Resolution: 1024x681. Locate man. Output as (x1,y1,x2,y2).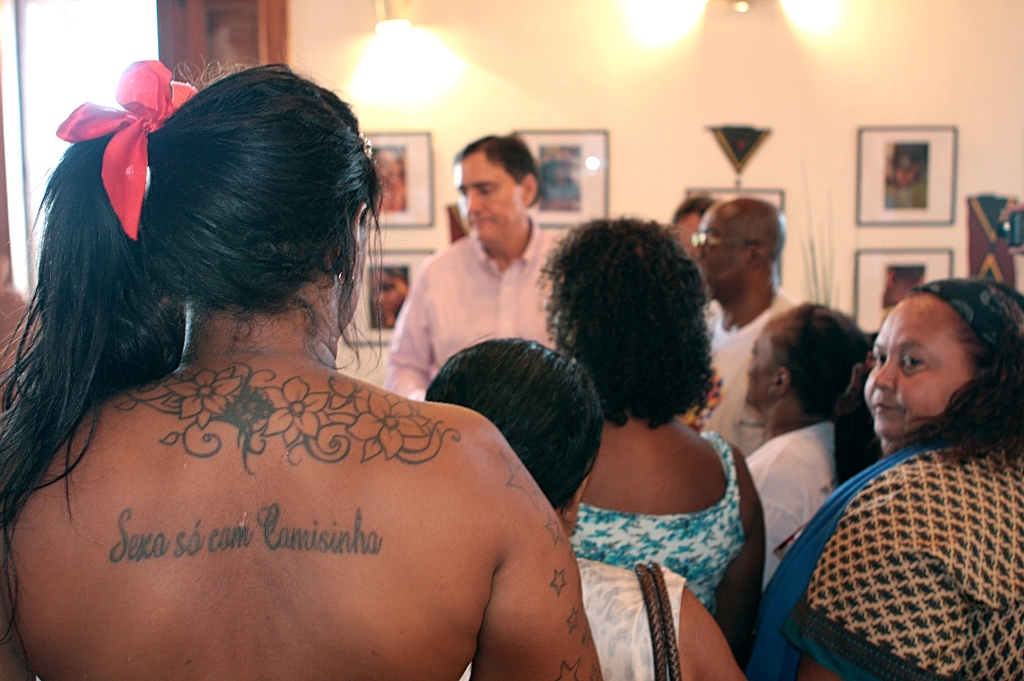
(696,201,802,460).
